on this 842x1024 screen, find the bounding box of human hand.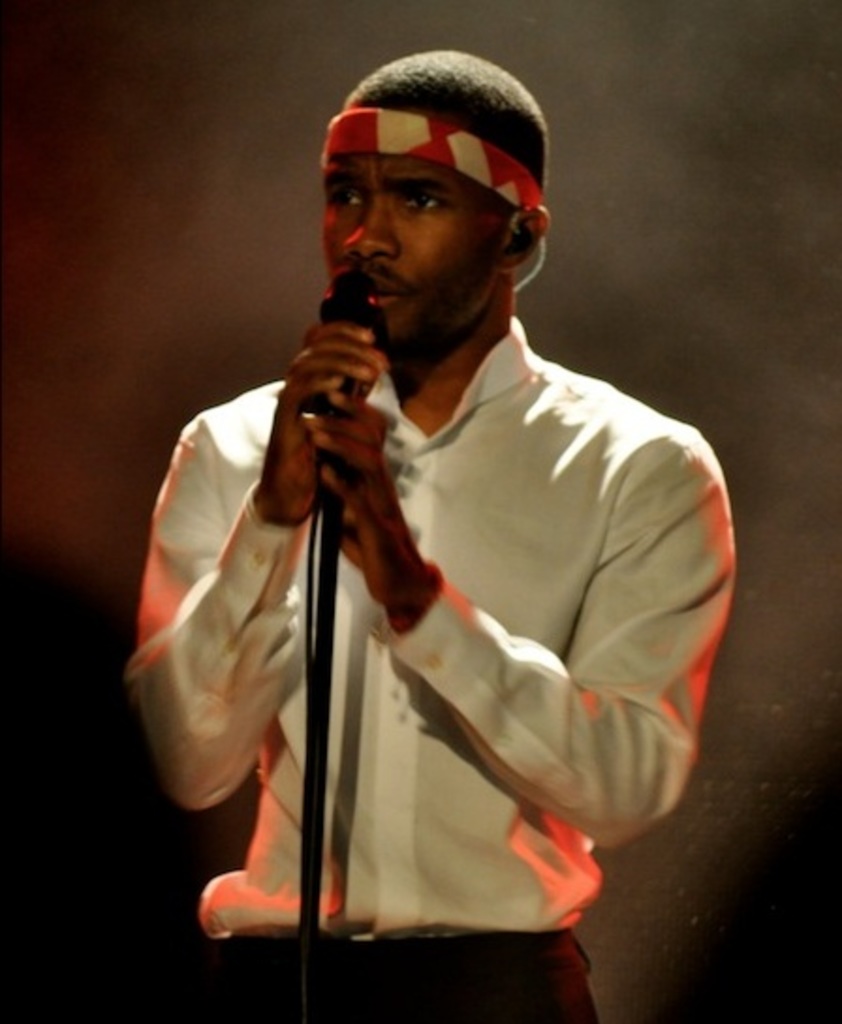
Bounding box: crop(297, 381, 438, 614).
